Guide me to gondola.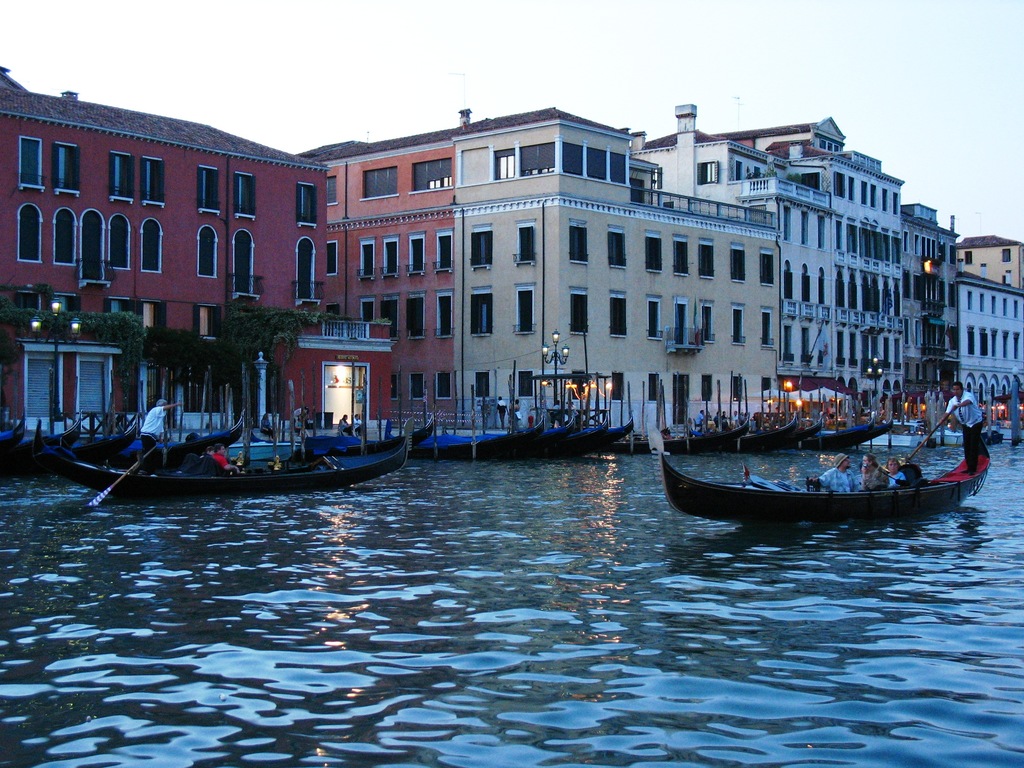
Guidance: l=607, t=414, r=749, b=451.
